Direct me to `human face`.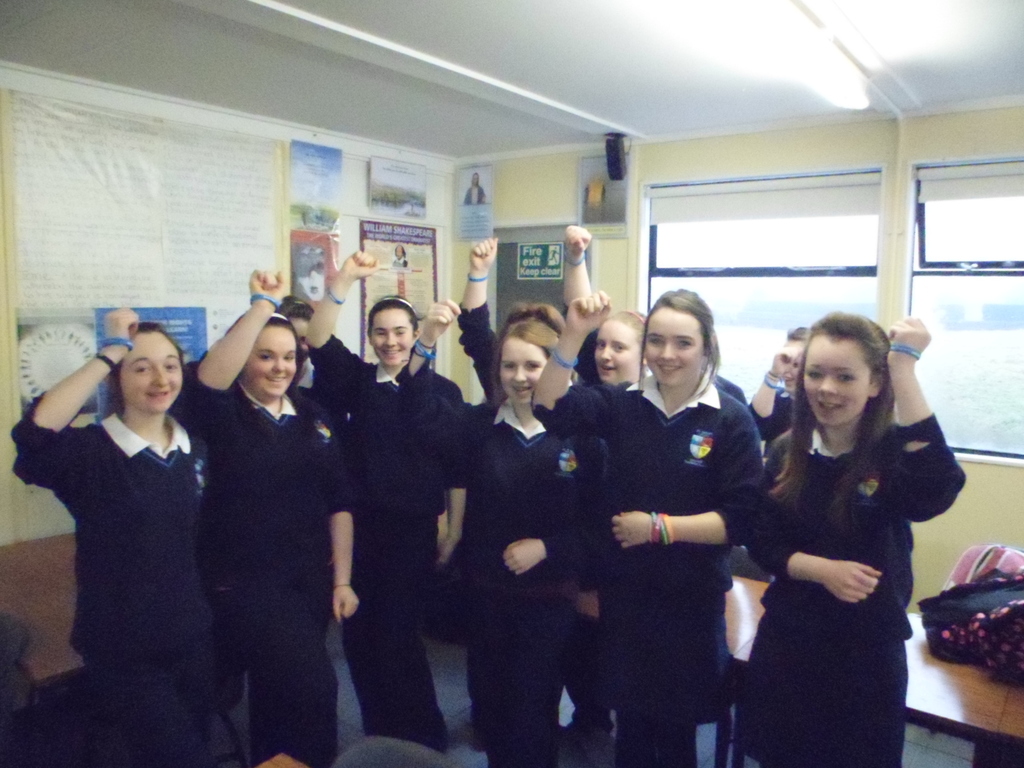
Direction: 495, 333, 554, 400.
